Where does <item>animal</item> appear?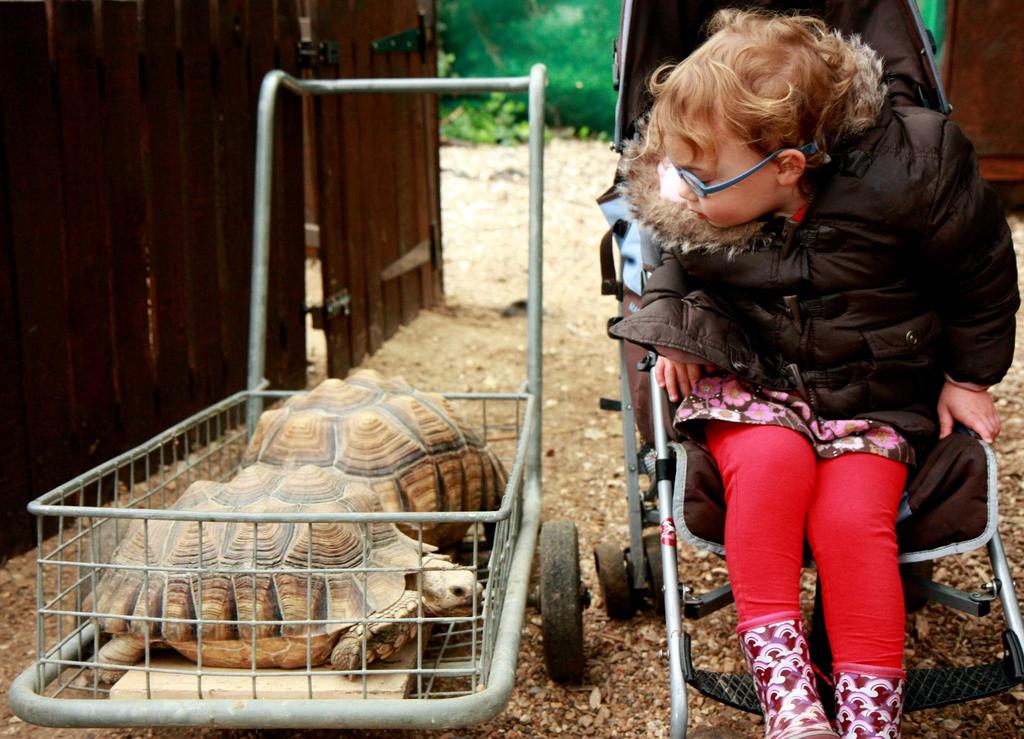
Appears at BBox(81, 462, 486, 689).
